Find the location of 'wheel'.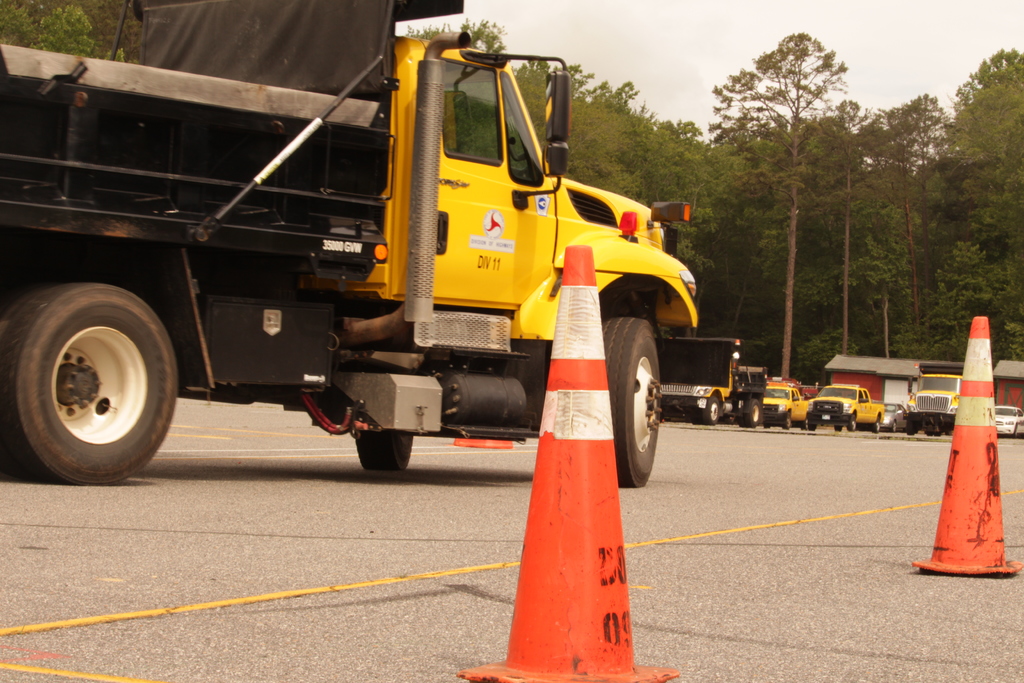
Location: [800,417,806,432].
